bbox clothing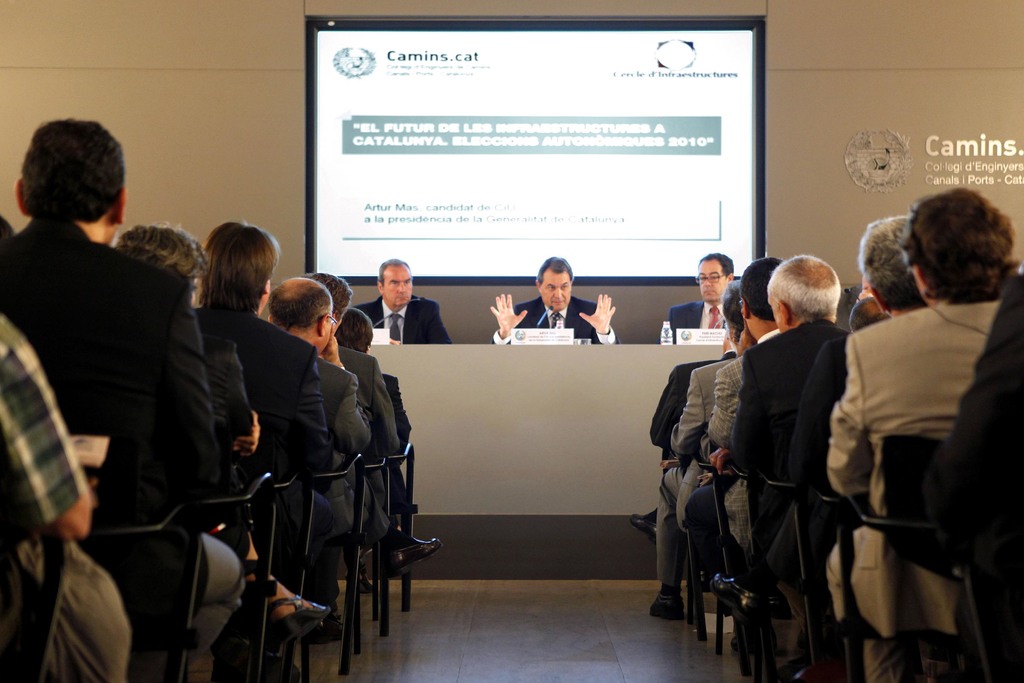
(left=350, top=290, right=469, bottom=347)
